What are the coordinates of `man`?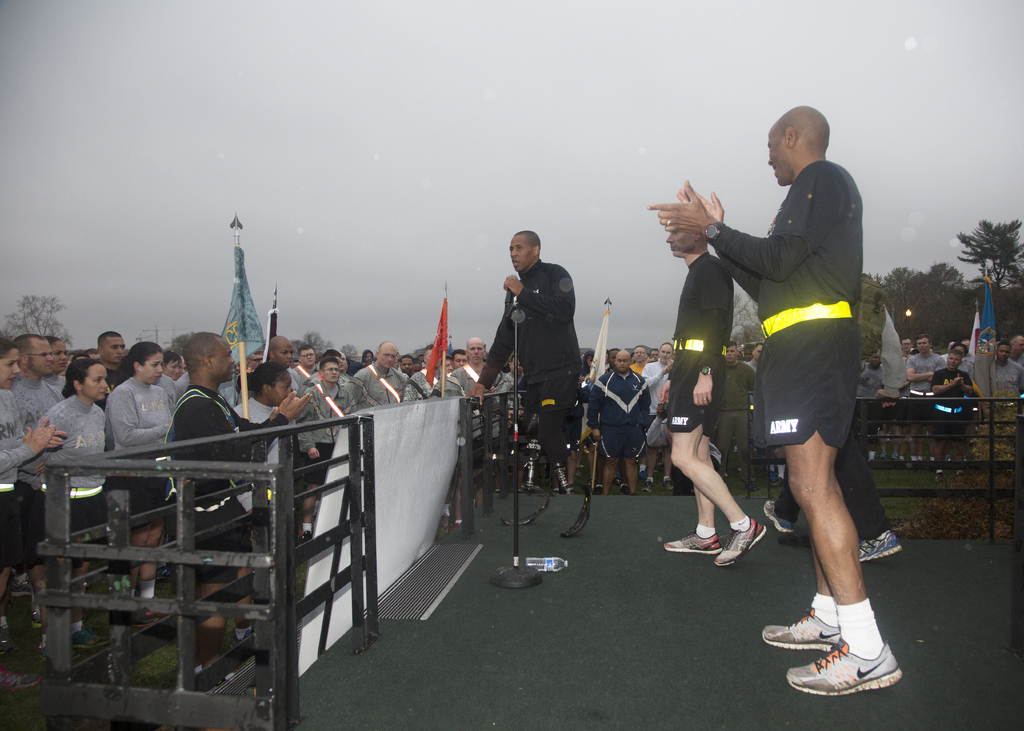
[157,327,308,688].
